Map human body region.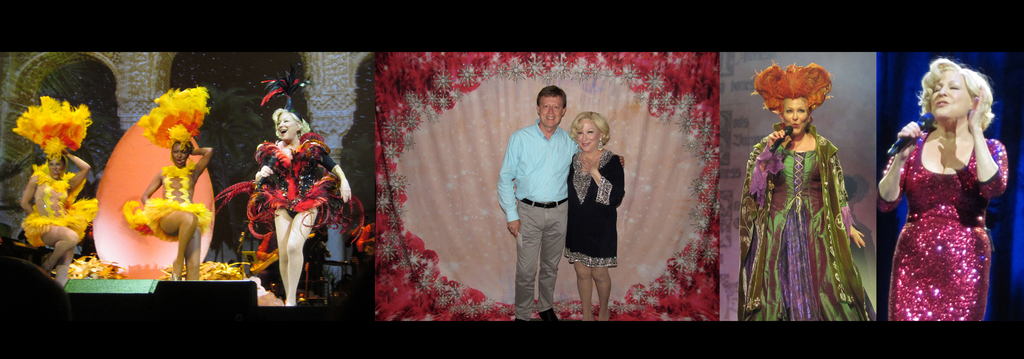
Mapped to x1=740 y1=68 x2=880 y2=328.
